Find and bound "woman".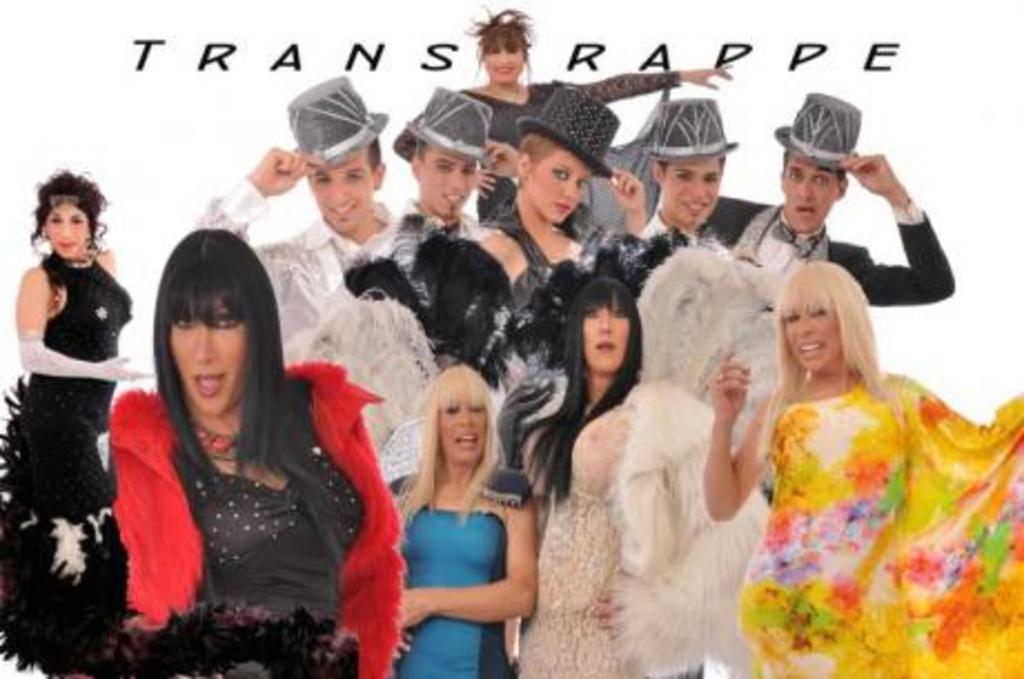
Bound: (470, 82, 650, 390).
